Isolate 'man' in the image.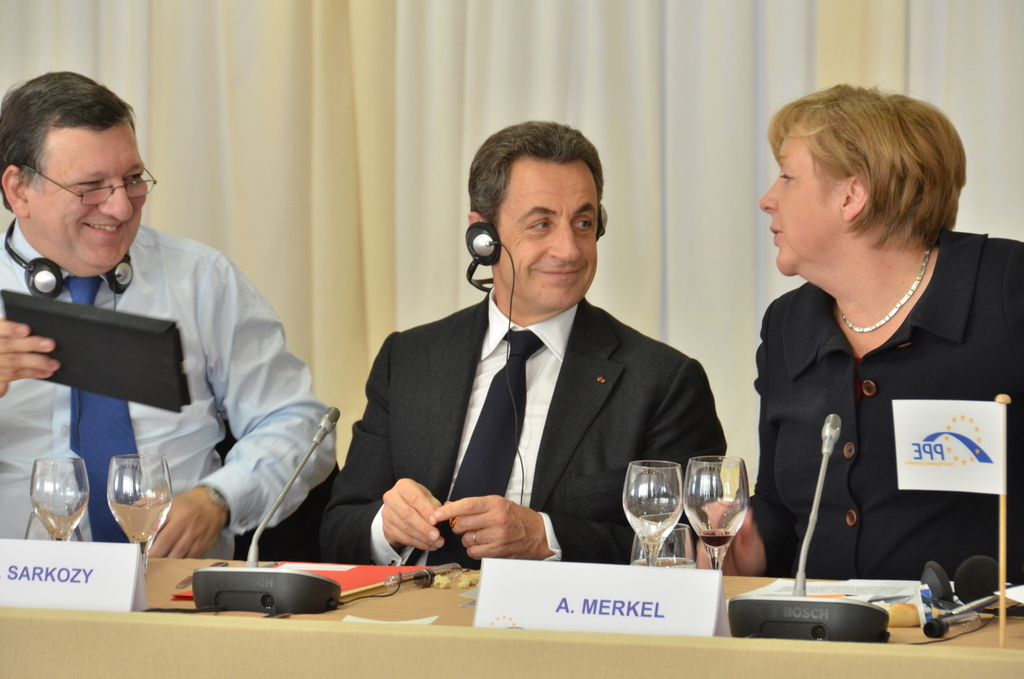
Isolated region: 0/73/338/560.
